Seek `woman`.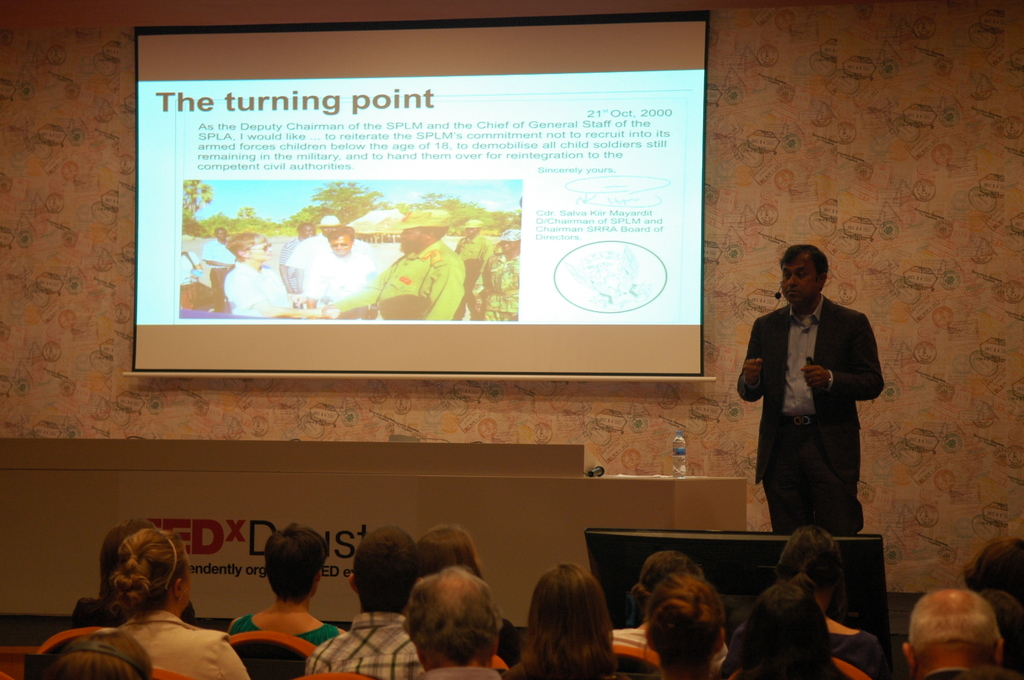
648, 571, 732, 679.
